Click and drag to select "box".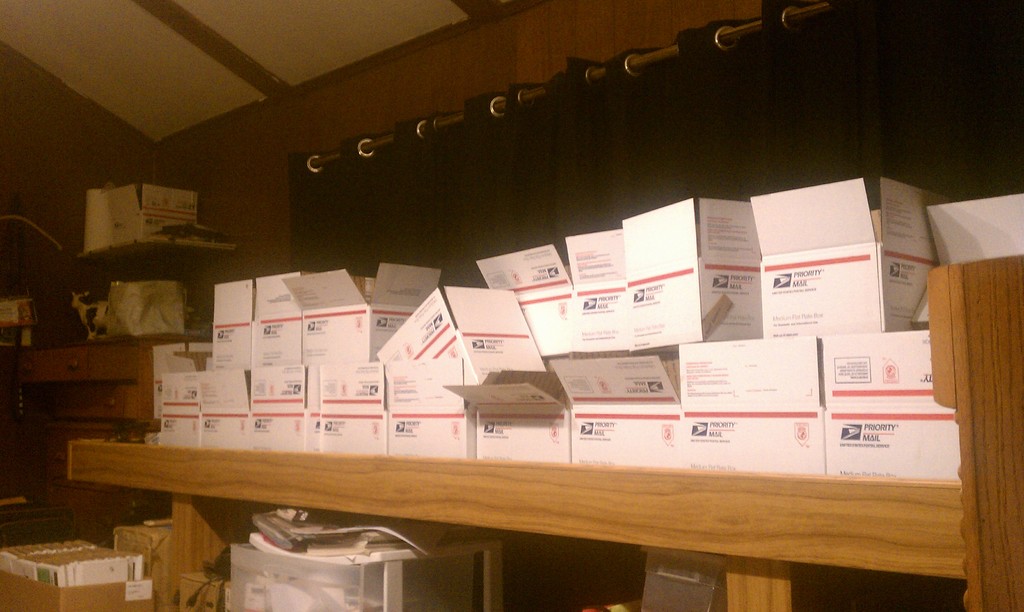
Selection: x1=87, y1=188, x2=212, y2=236.
